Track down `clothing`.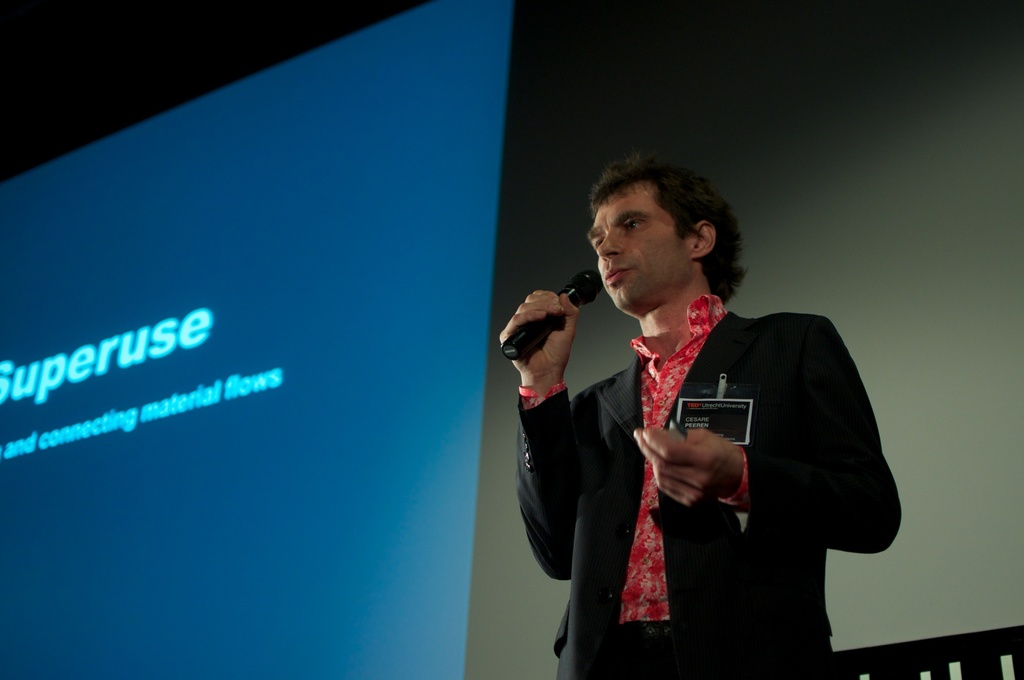
Tracked to bbox=(549, 271, 892, 660).
